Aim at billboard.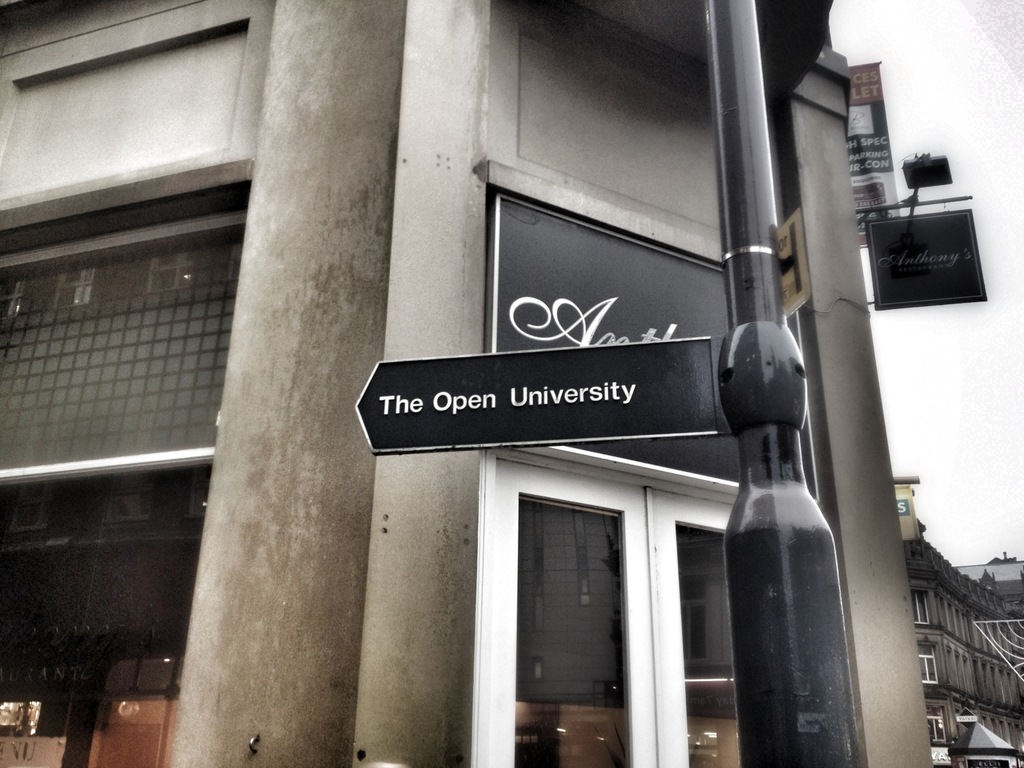
Aimed at [x1=897, y1=484, x2=920, y2=542].
